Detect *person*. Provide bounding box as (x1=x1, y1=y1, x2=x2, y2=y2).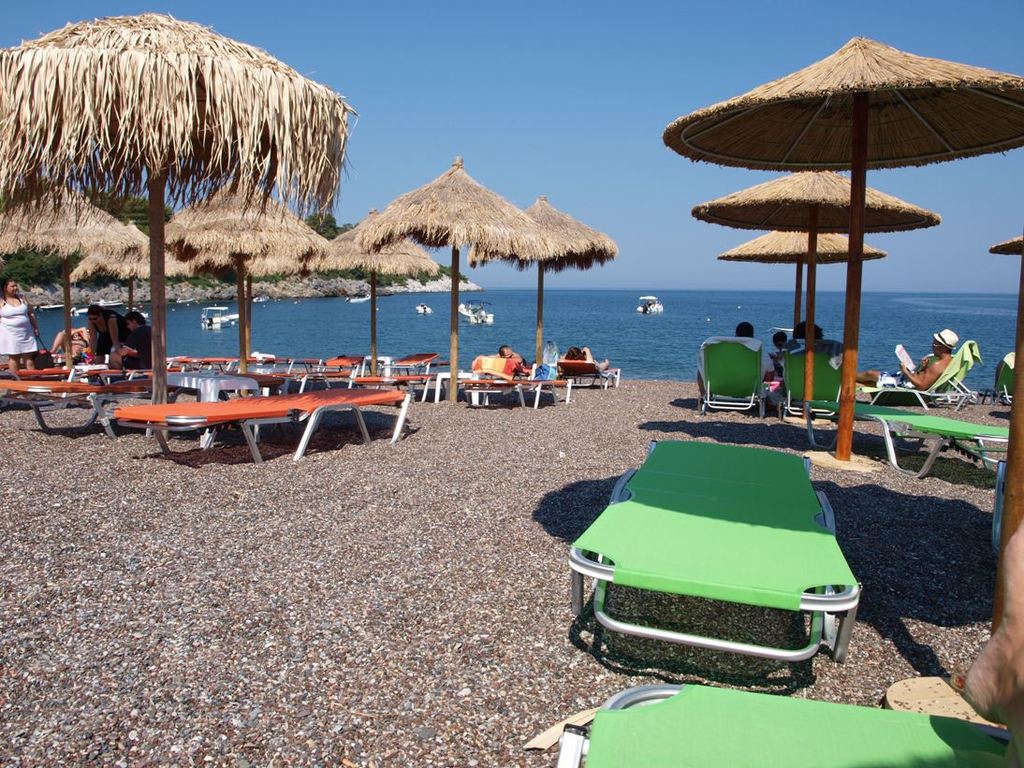
(x1=118, y1=304, x2=154, y2=366).
